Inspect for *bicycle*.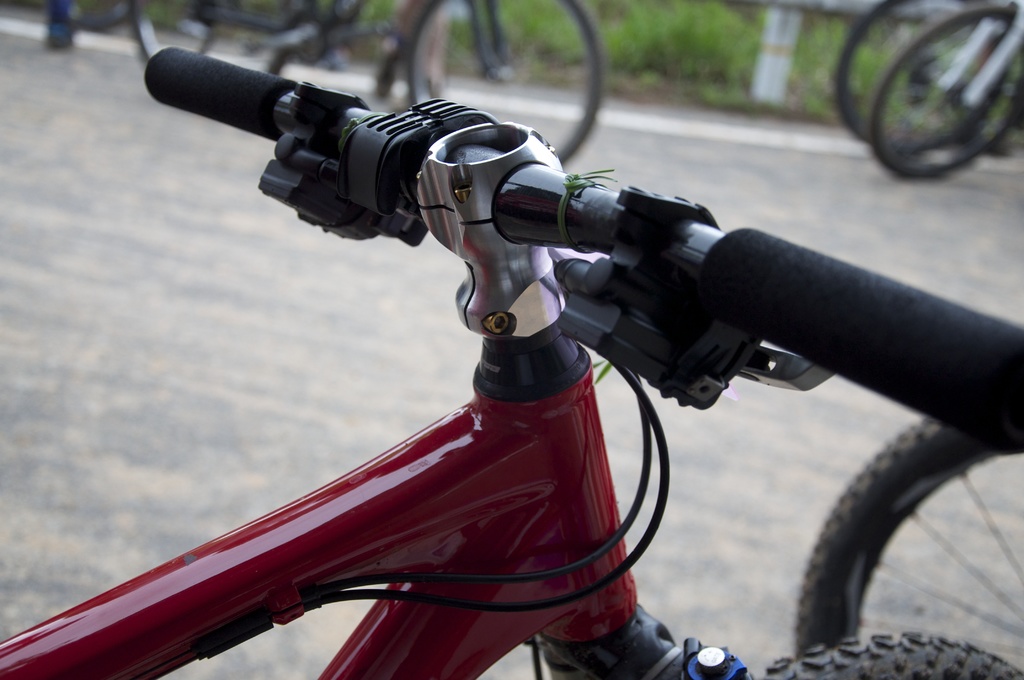
Inspection: bbox=(0, 47, 1023, 679).
